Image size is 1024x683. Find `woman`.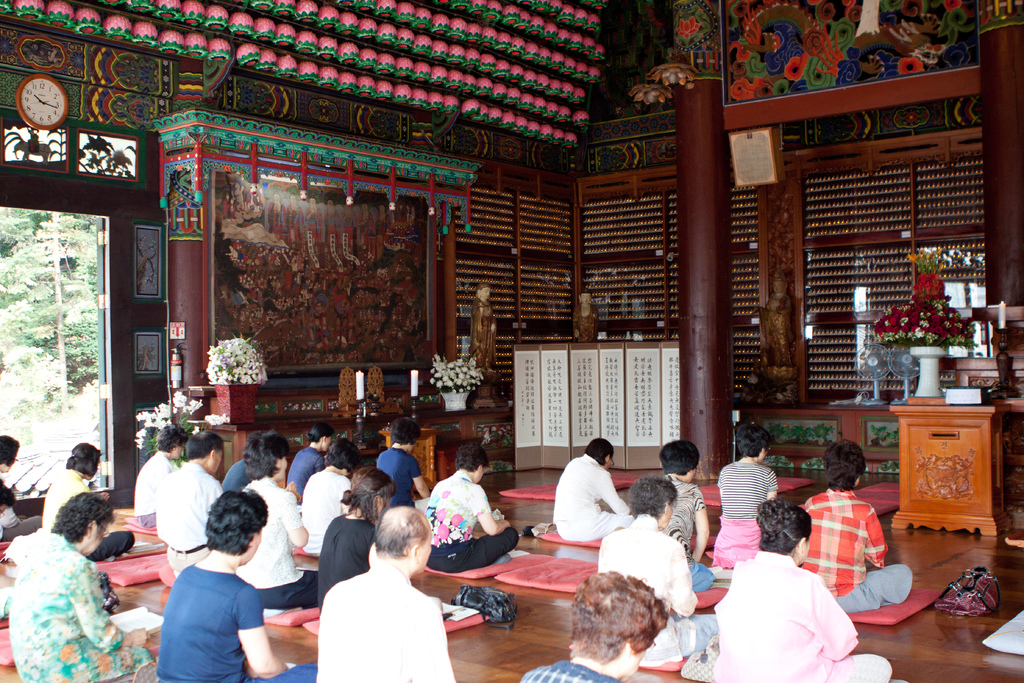
0/488/130/661.
